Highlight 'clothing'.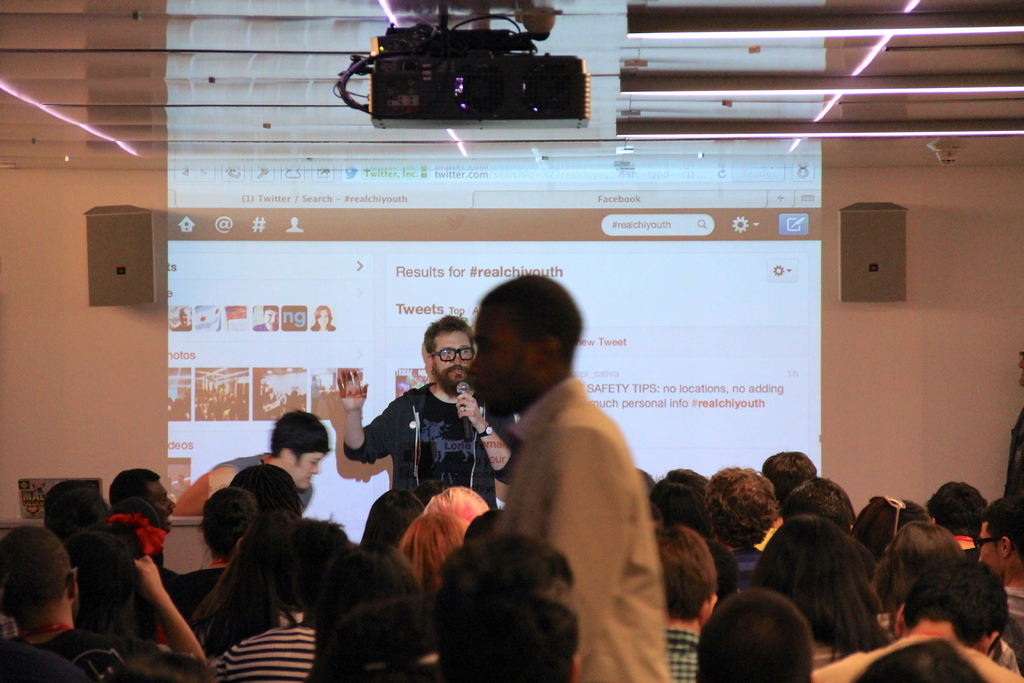
Highlighted region: x1=490 y1=377 x2=671 y2=682.
